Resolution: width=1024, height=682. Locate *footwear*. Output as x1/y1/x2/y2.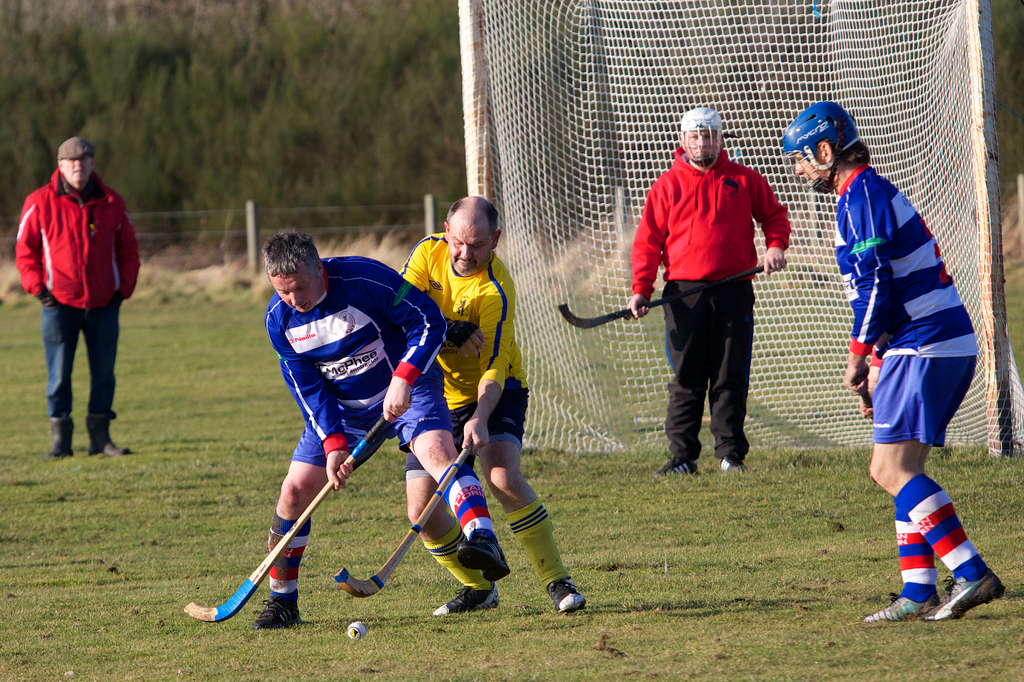
248/592/303/632.
